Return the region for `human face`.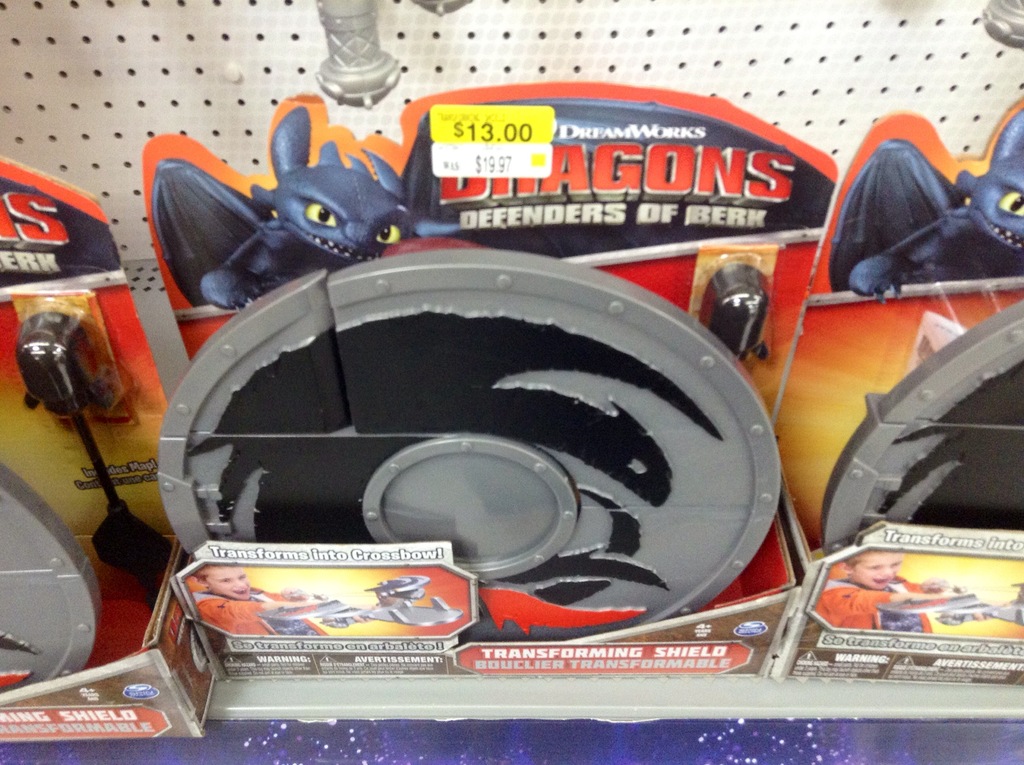
pyautogui.locateOnScreen(856, 549, 902, 588).
